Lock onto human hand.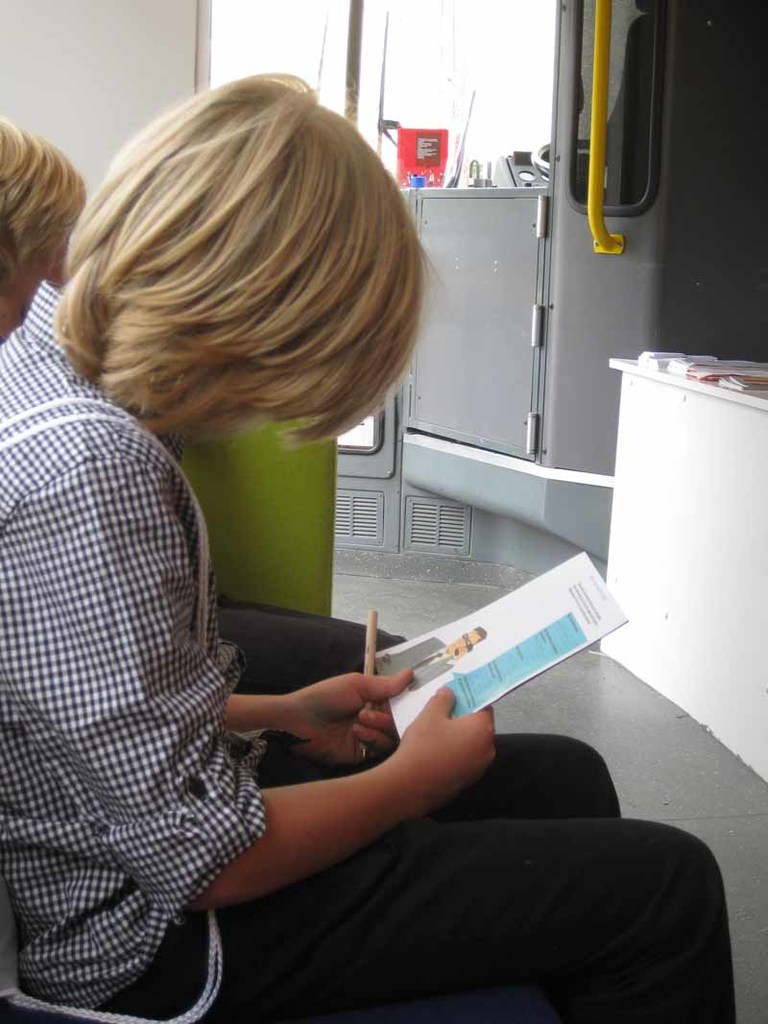
Locked: [399,683,498,806].
